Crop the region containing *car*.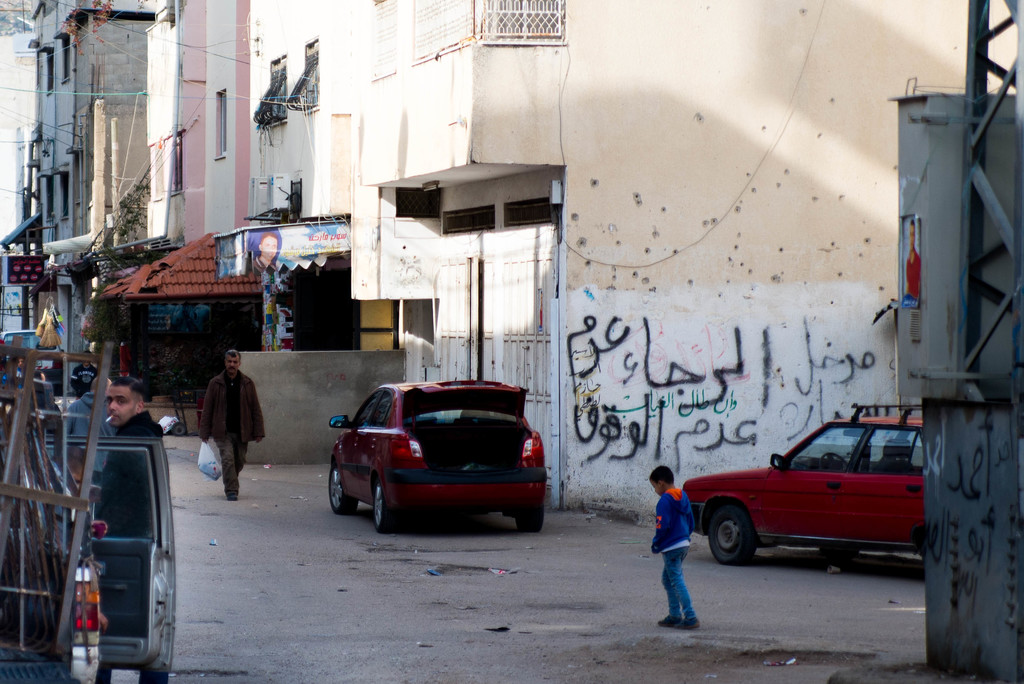
Crop region: 0/435/173/683.
